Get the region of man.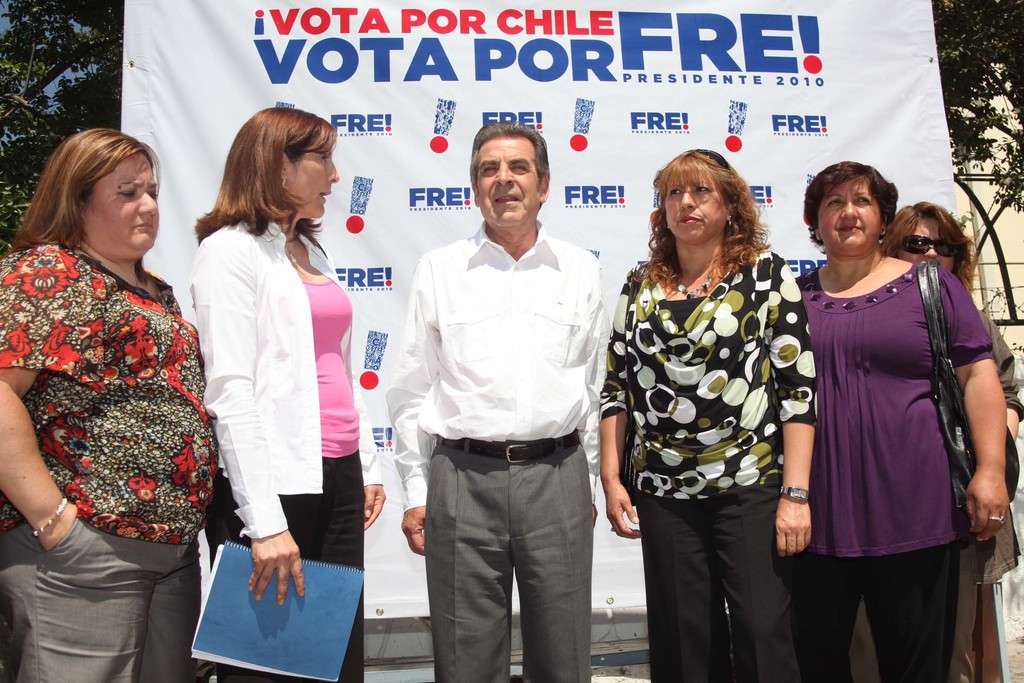
378,120,634,682.
